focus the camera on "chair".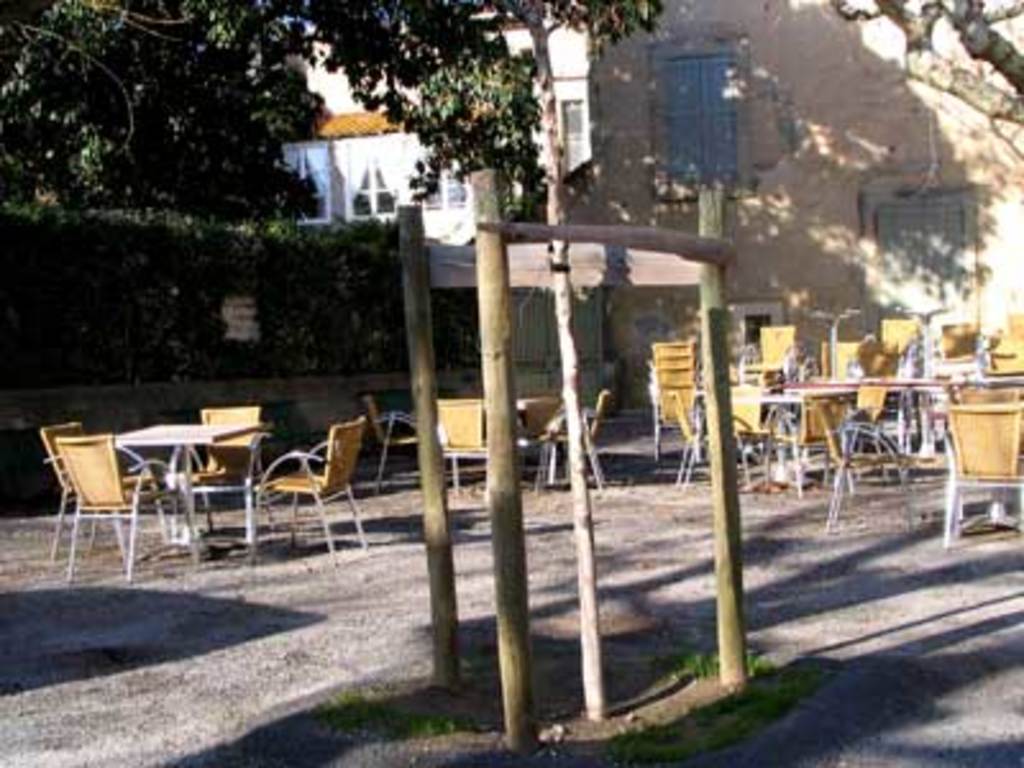
Focus region: l=61, t=435, r=177, b=584.
